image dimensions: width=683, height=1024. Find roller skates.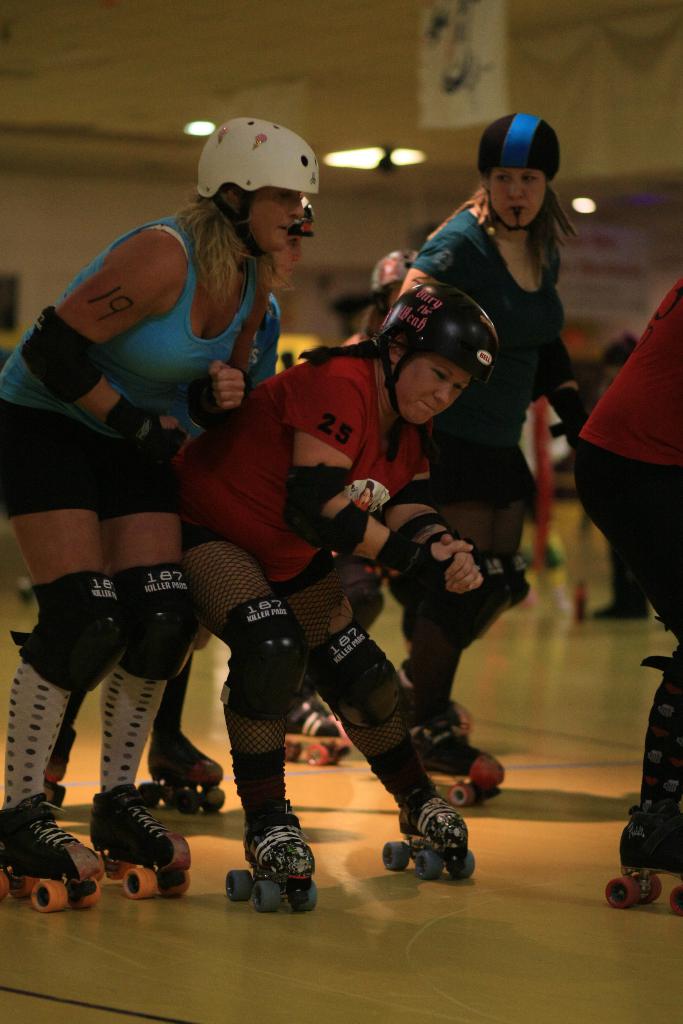
rect(602, 792, 682, 915).
